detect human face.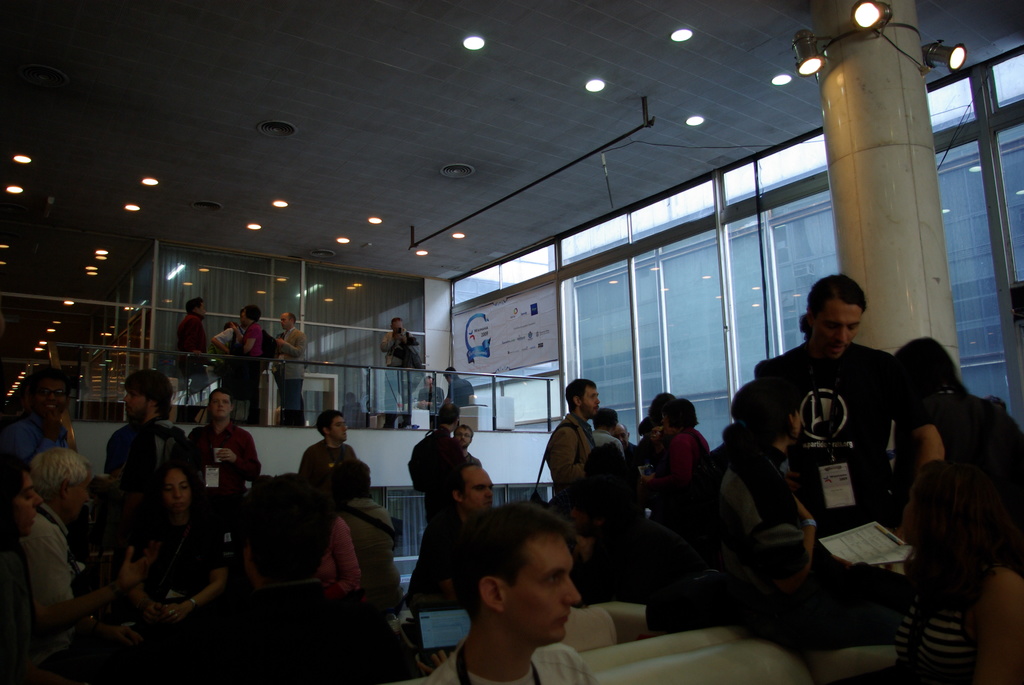
Detected at 71, 471, 91, 519.
